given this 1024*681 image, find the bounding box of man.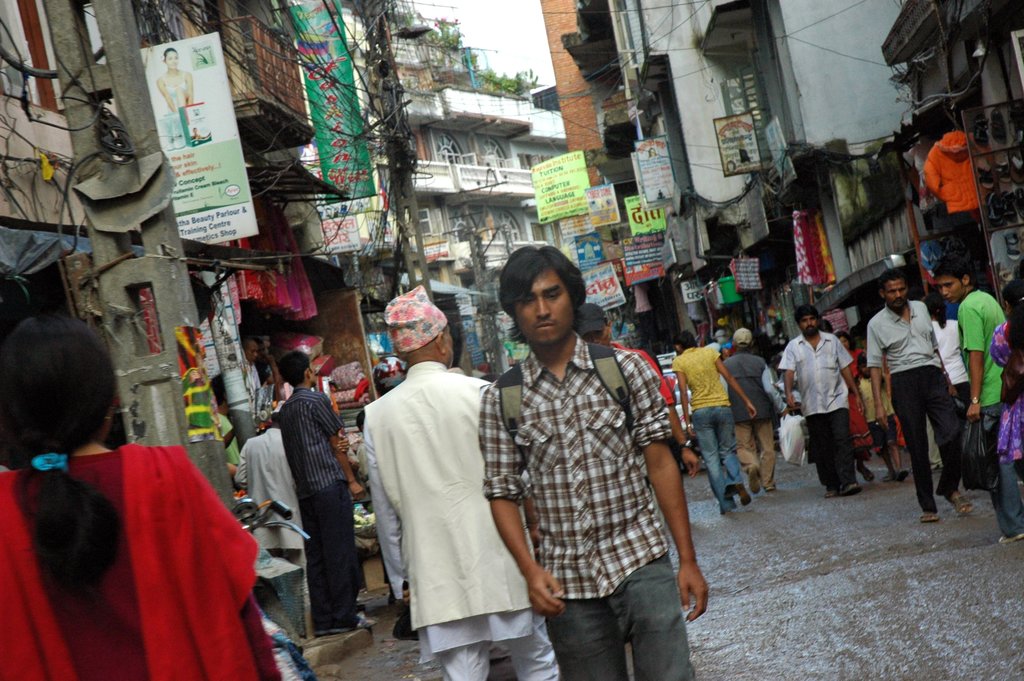
bbox=[470, 243, 696, 669].
